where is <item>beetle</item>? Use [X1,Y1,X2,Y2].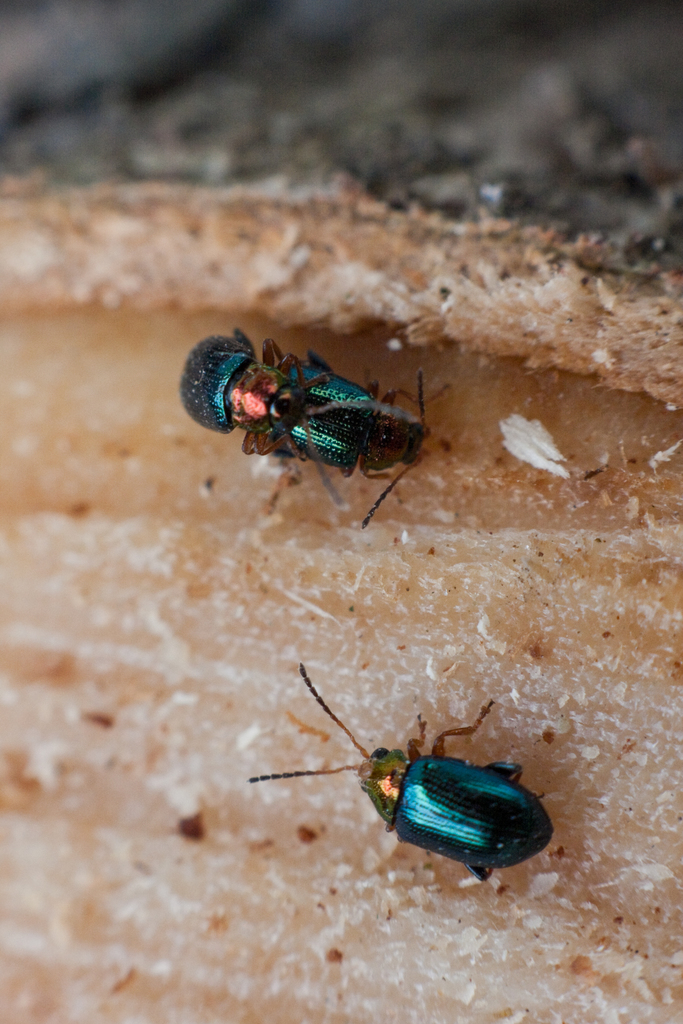
[255,662,556,886].
